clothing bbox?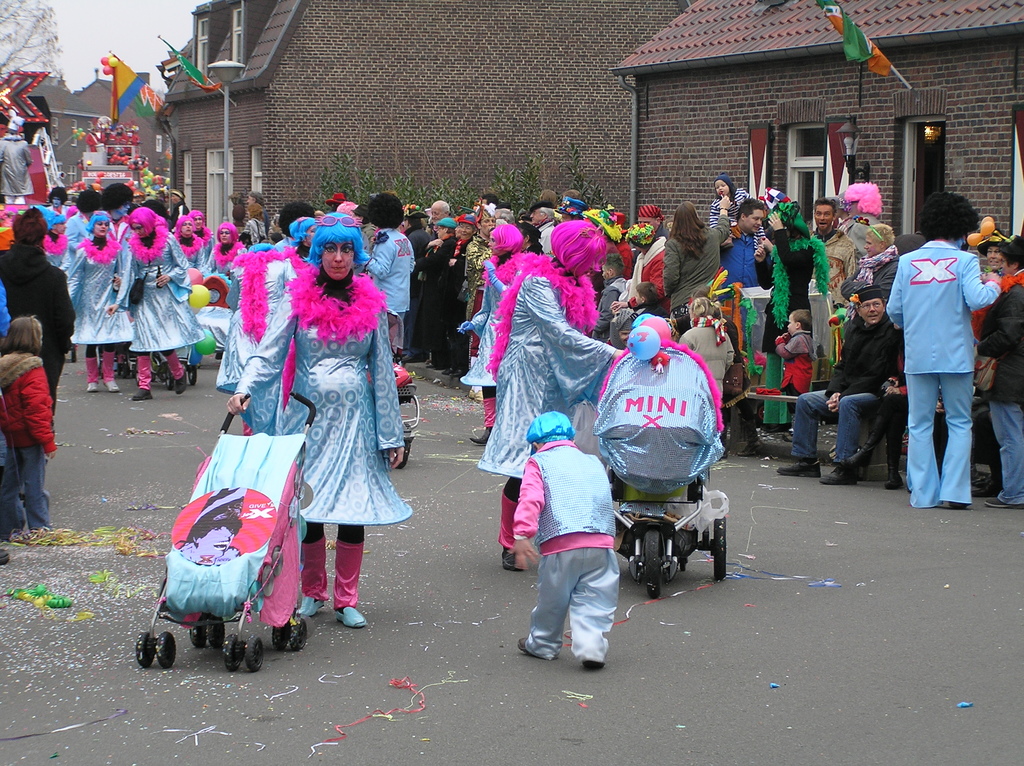
left=422, top=238, right=461, bottom=363
